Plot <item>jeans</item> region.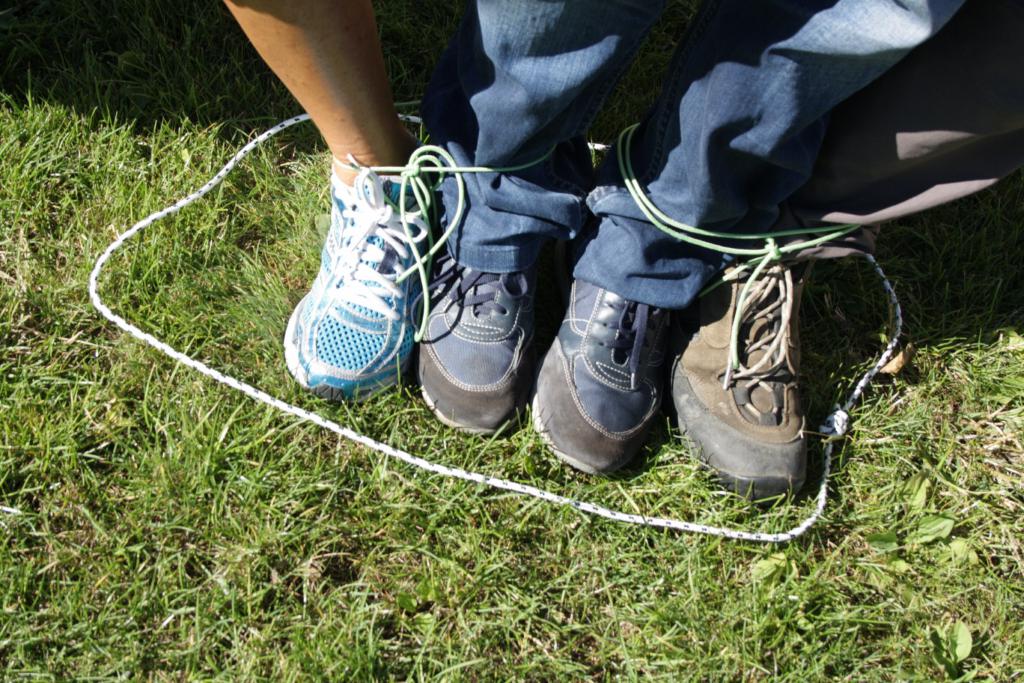
Plotted at <region>436, 0, 968, 310</region>.
